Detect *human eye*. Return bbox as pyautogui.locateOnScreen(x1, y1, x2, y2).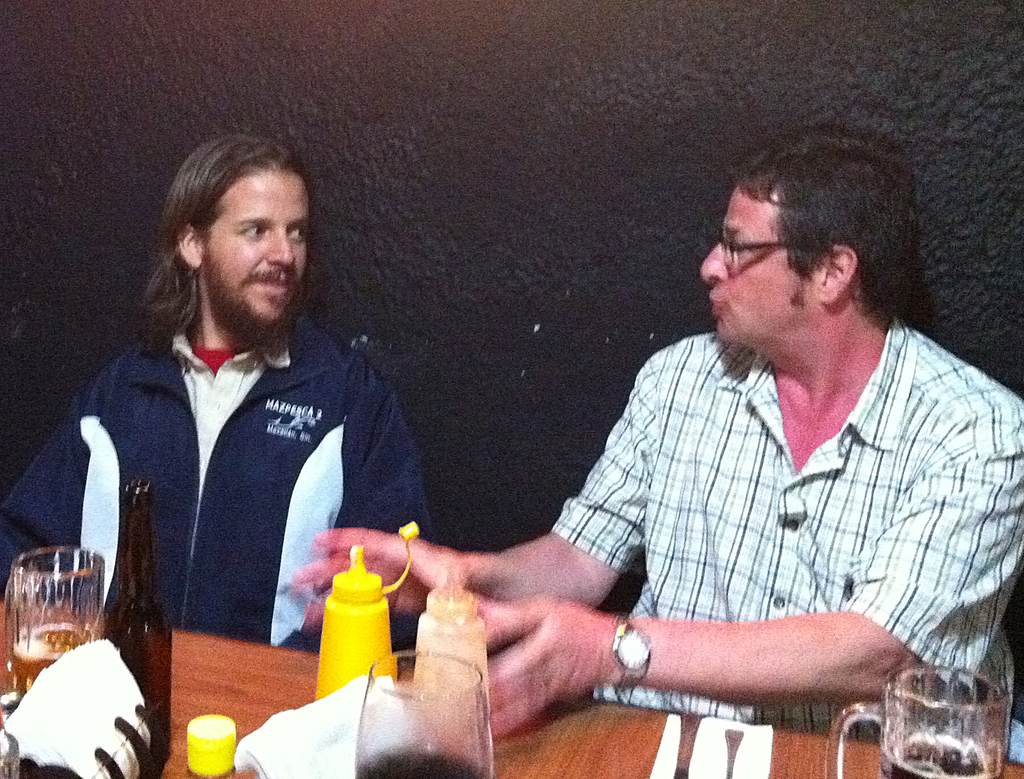
pyautogui.locateOnScreen(239, 223, 266, 239).
